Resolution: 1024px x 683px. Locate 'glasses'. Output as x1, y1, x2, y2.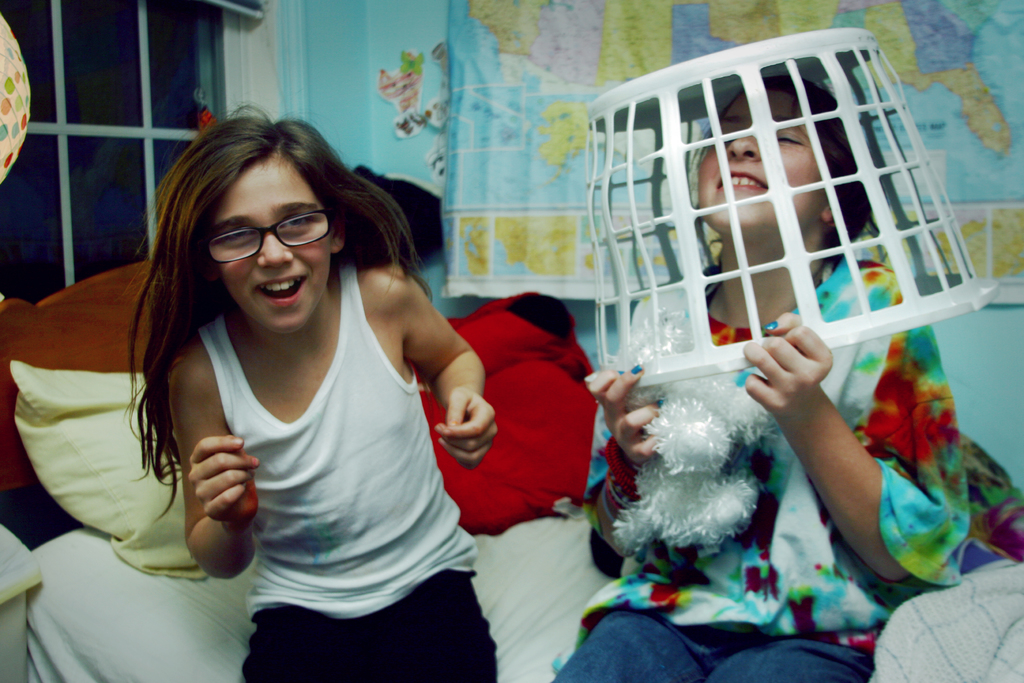
196, 208, 325, 263.
